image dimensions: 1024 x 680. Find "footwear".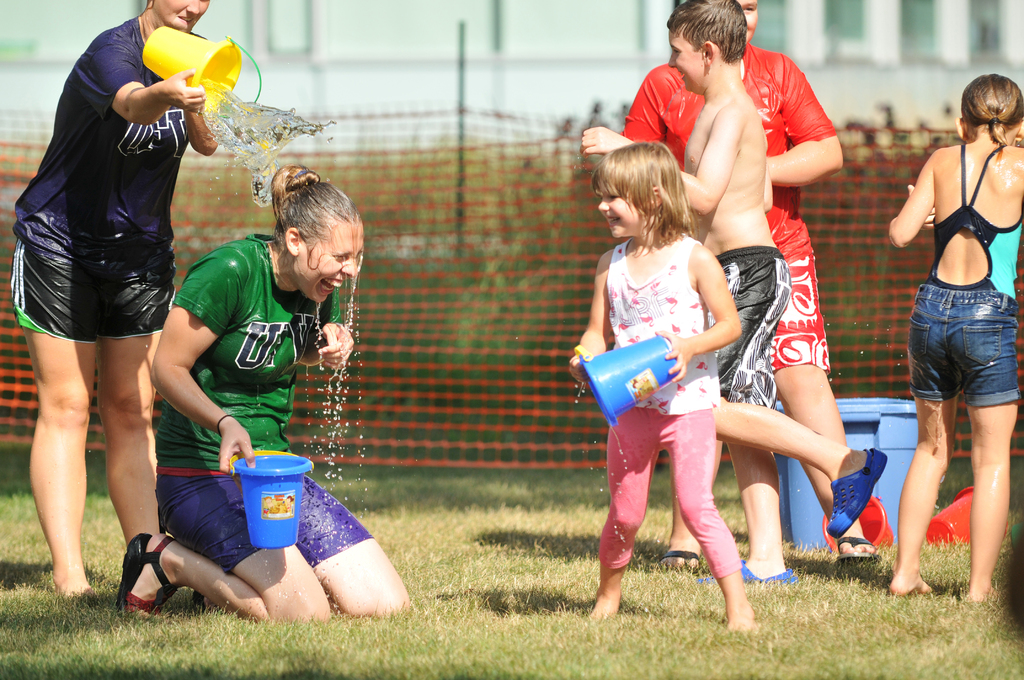
box(118, 540, 178, 617).
